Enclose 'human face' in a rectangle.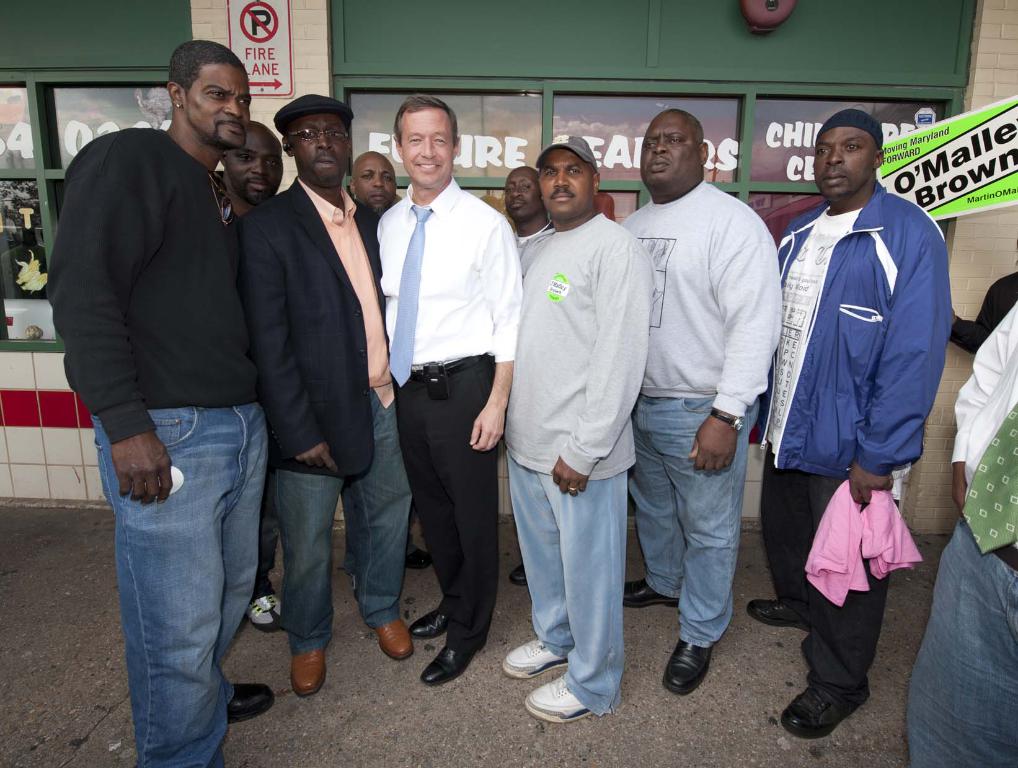
pyautogui.locateOnScreen(188, 64, 254, 144).
